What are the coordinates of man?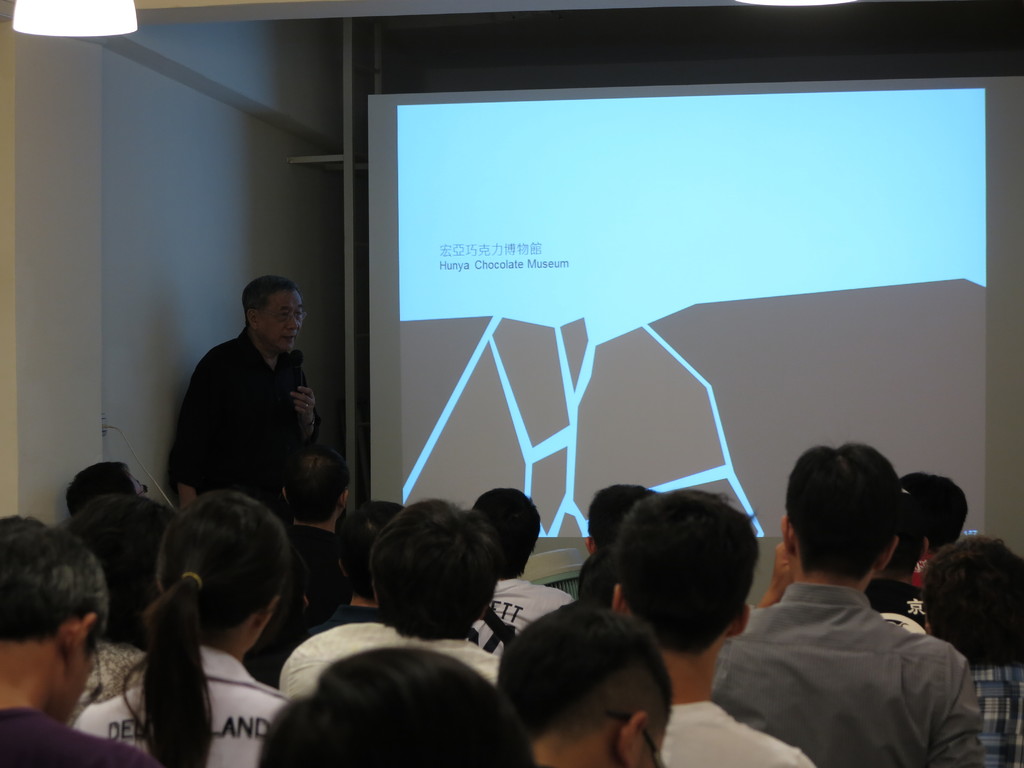
490/596/674/767.
